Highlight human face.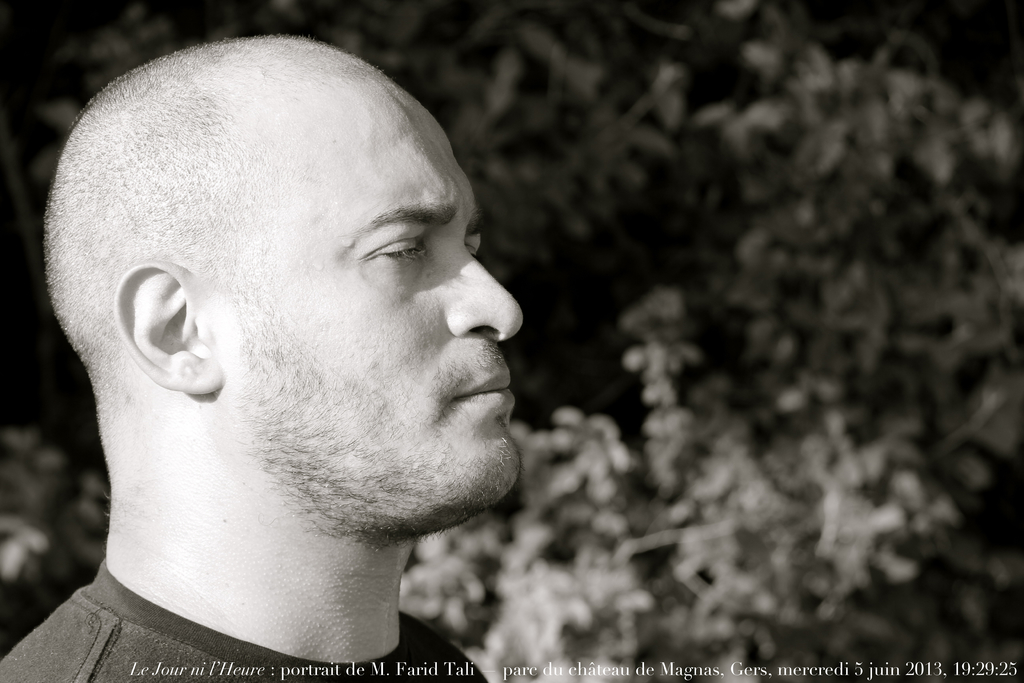
Highlighted region: pyautogui.locateOnScreen(207, 77, 526, 530).
